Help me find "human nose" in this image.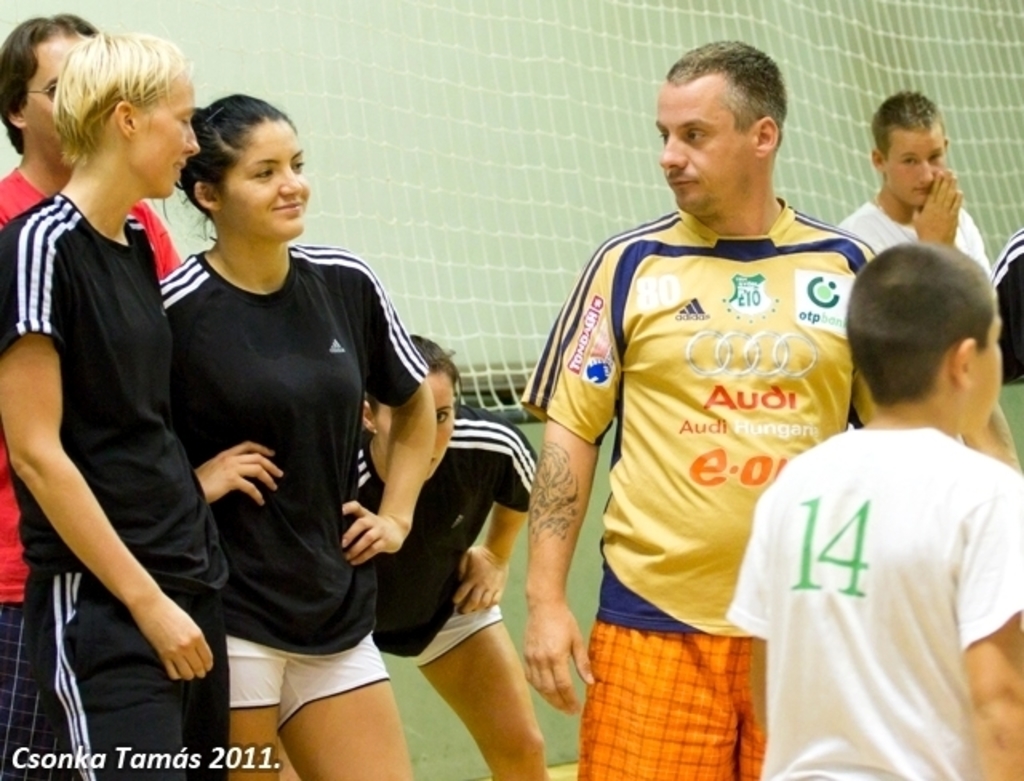
Found it: locate(661, 134, 688, 170).
